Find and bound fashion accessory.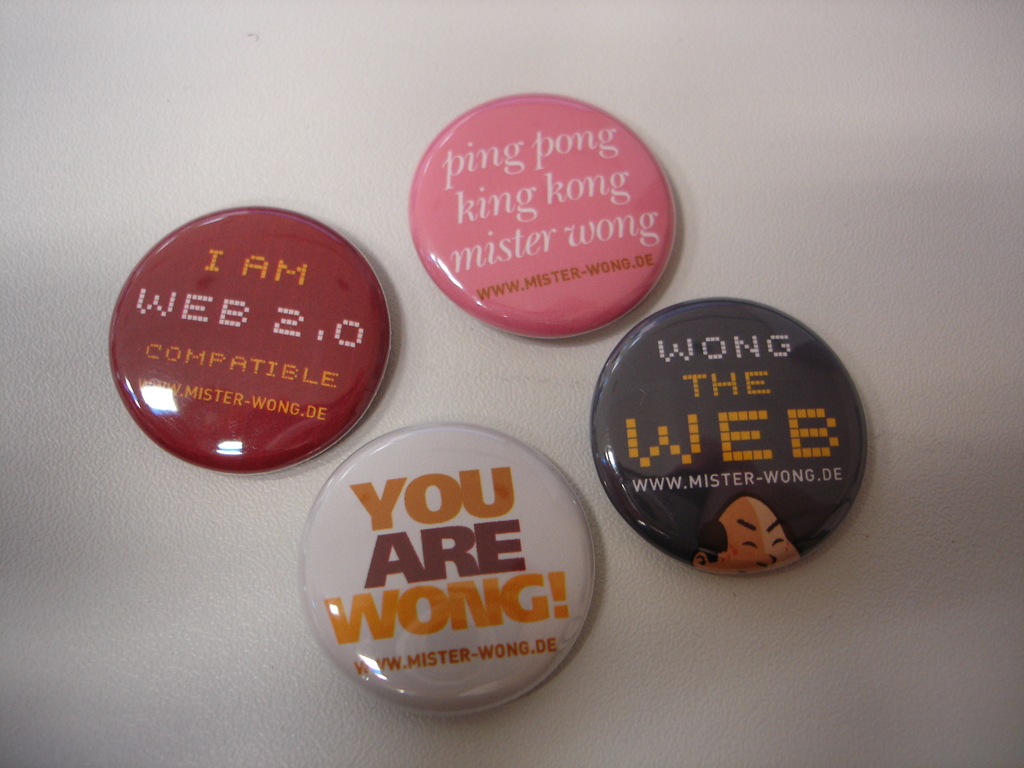
Bound: crop(105, 207, 392, 471).
